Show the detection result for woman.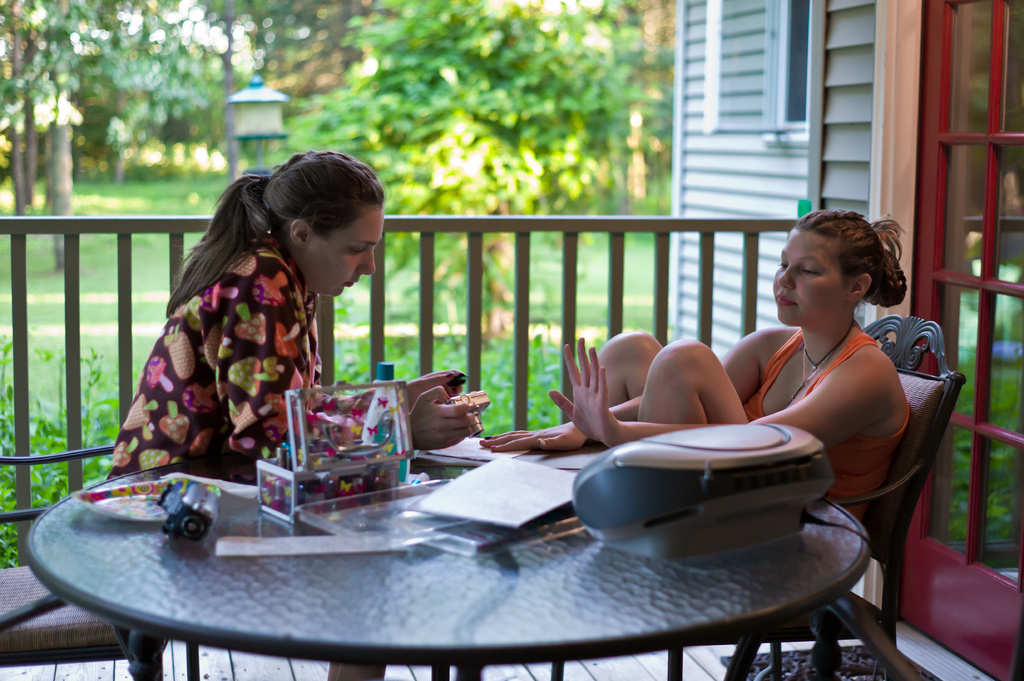
479/205/905/529.
